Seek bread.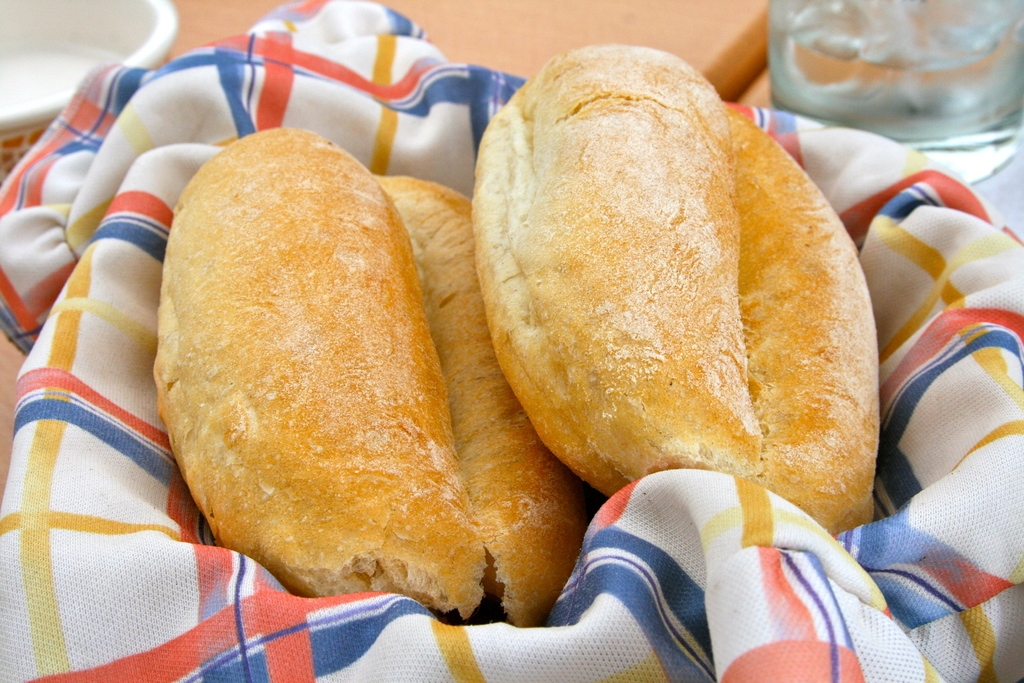
x1=154 y1=124 x2=591 y2=624.
